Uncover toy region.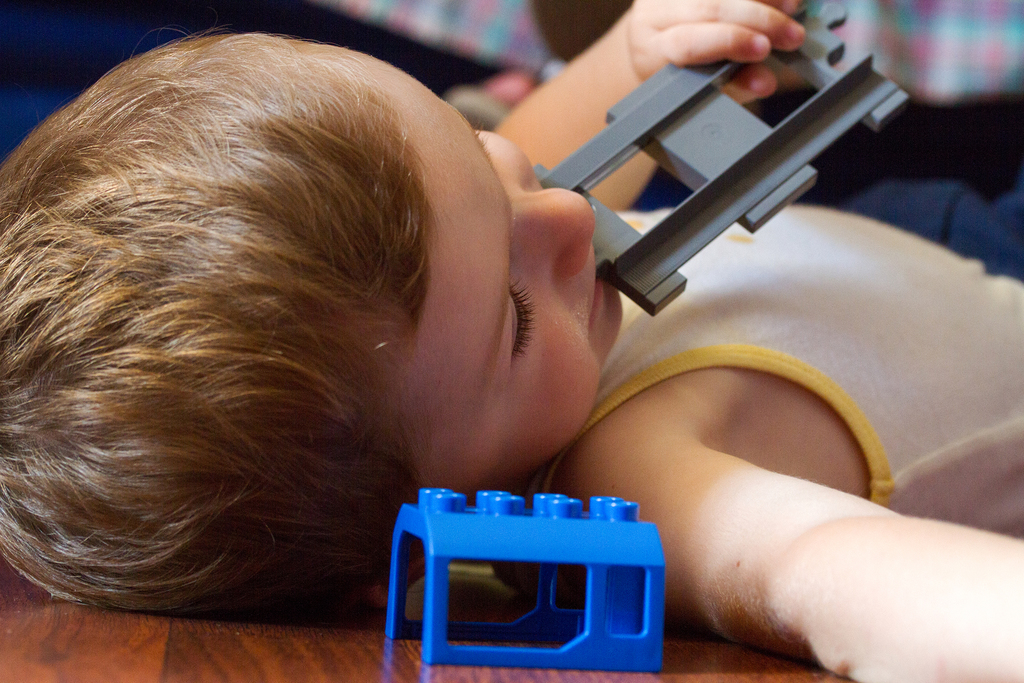
Uncovered: 367, 475, 709, 663.
